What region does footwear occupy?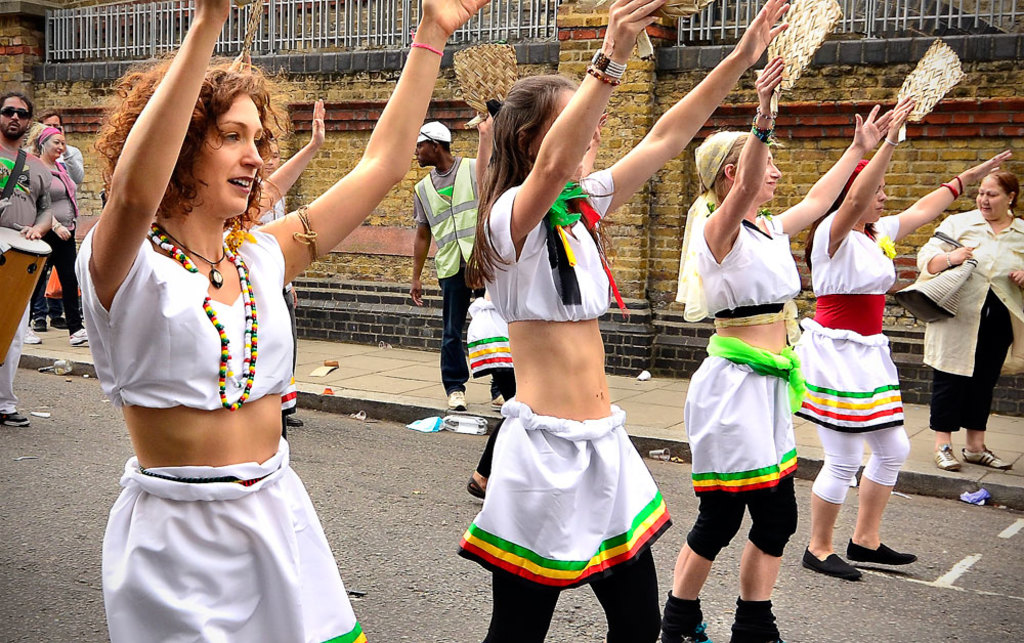
region(289, 412, 301, 425).
